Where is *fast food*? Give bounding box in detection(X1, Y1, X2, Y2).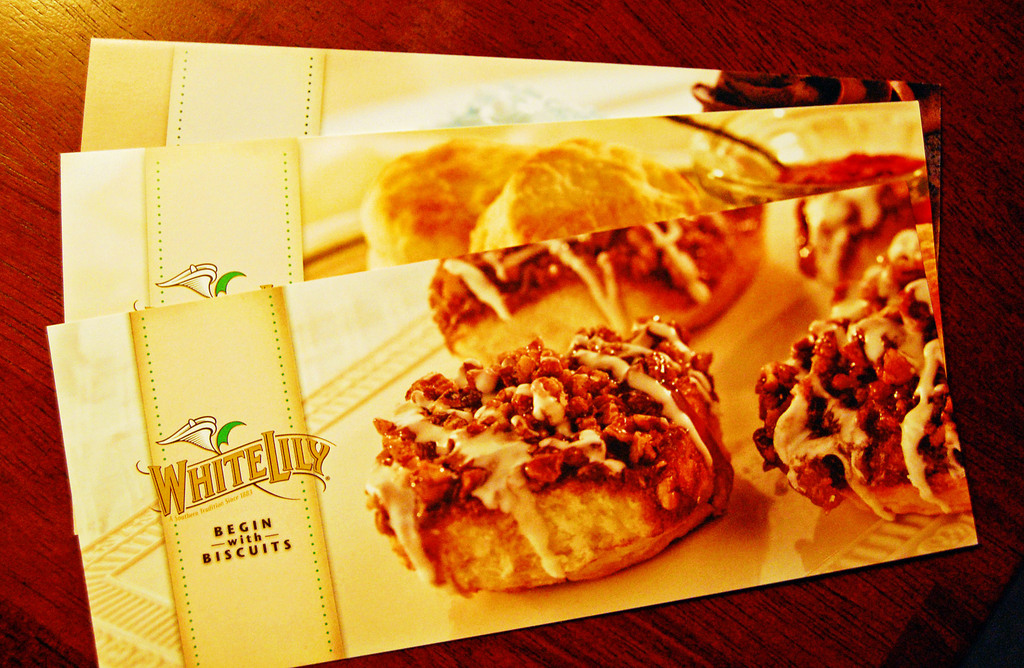
detection(754, 226, 972, 512).
